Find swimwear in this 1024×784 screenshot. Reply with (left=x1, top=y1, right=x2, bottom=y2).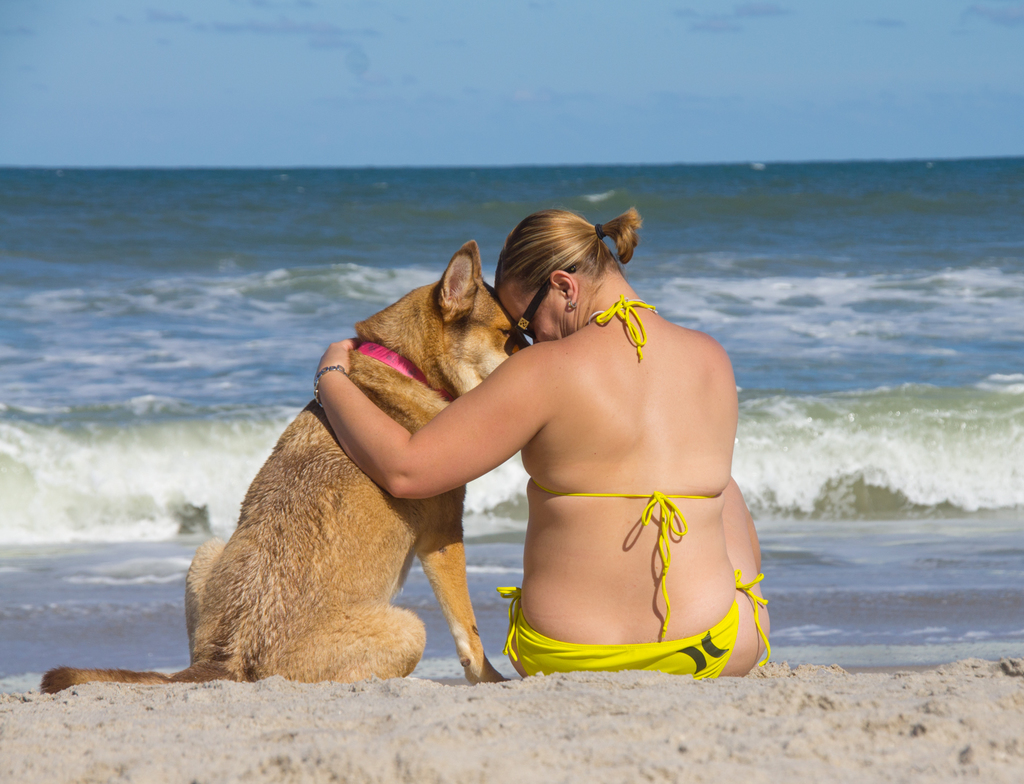
(left=531, top=297, right=724, bottom=630).
